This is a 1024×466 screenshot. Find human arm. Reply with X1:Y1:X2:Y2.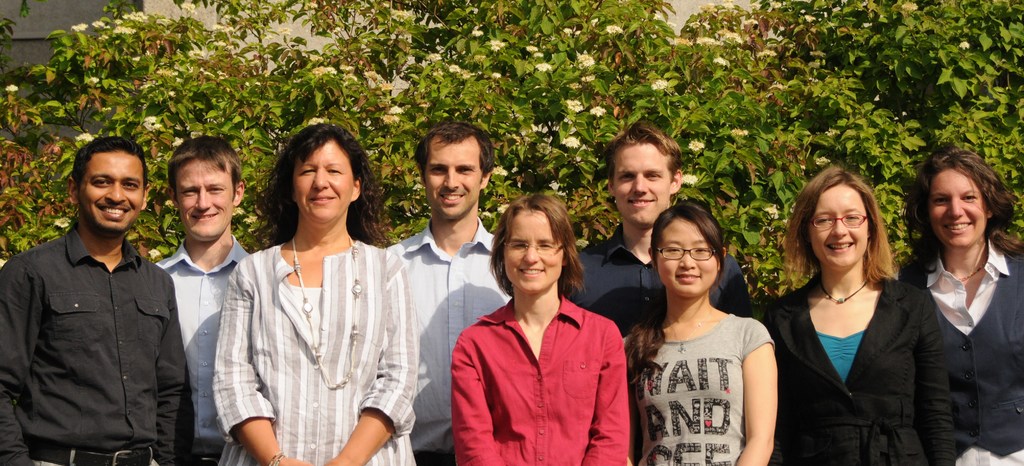
900:282:959:456.
